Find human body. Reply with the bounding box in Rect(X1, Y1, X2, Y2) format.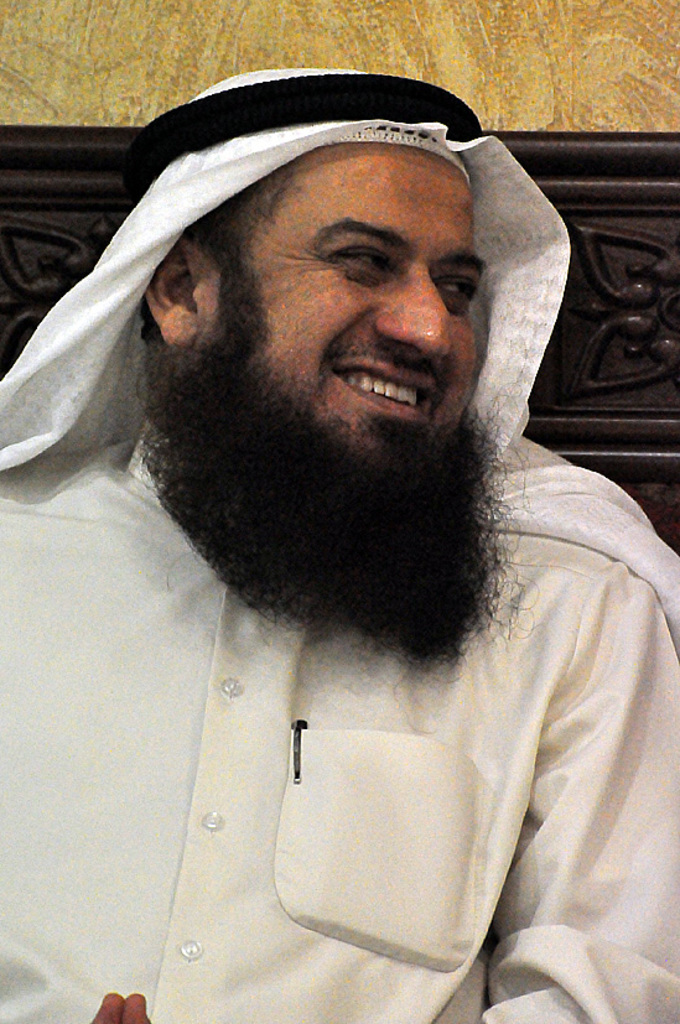
Rect(41, 151, 679, 1023).
